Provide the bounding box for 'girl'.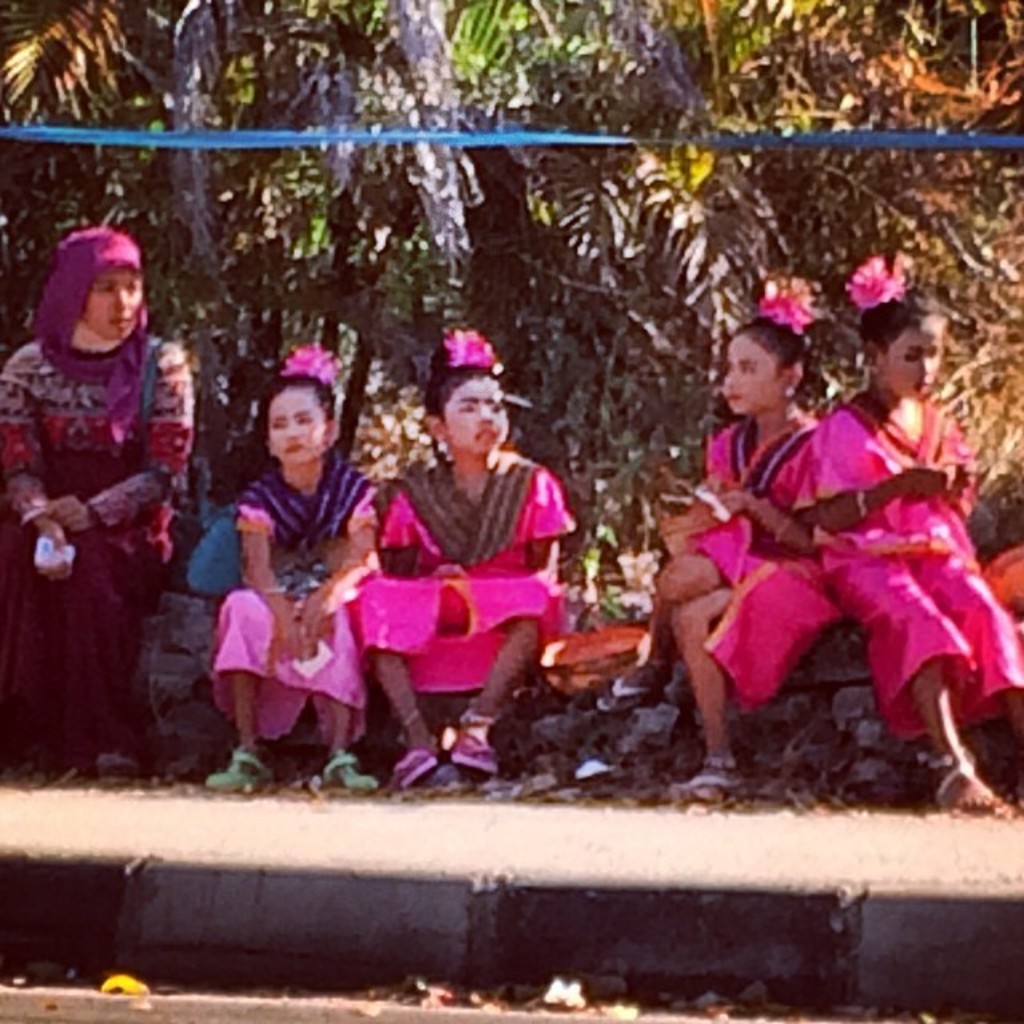
rect(794, 256, 1022, 808).
